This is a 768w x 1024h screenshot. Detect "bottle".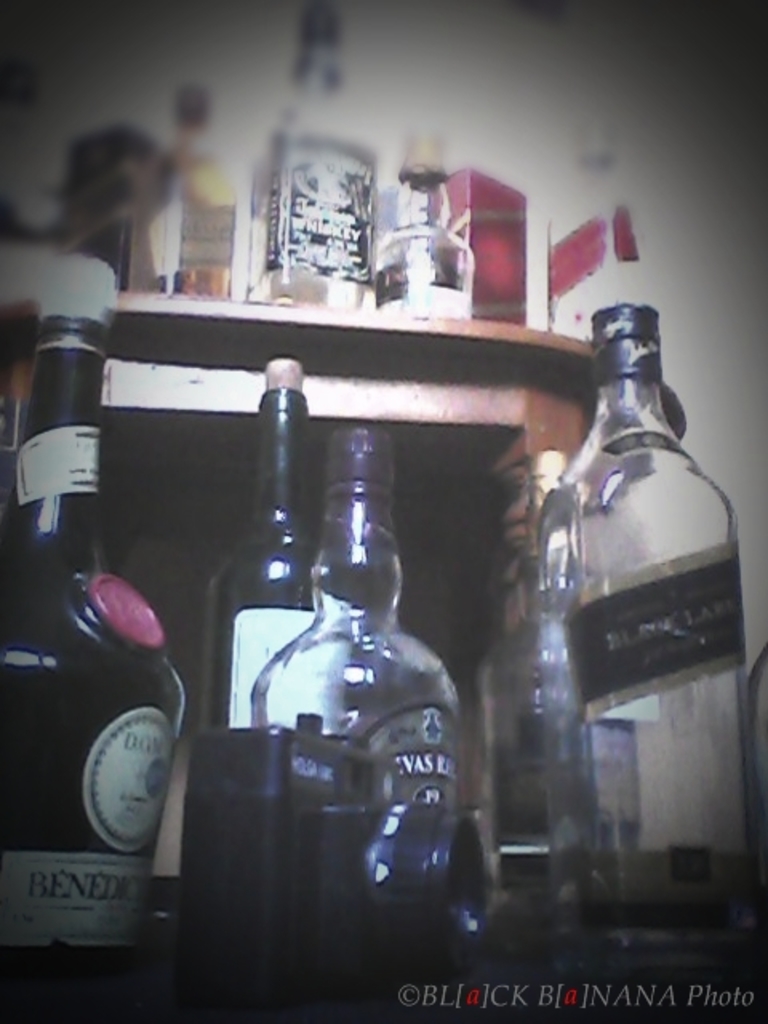
x1=0, y1=61, x2=56, y2=251.
